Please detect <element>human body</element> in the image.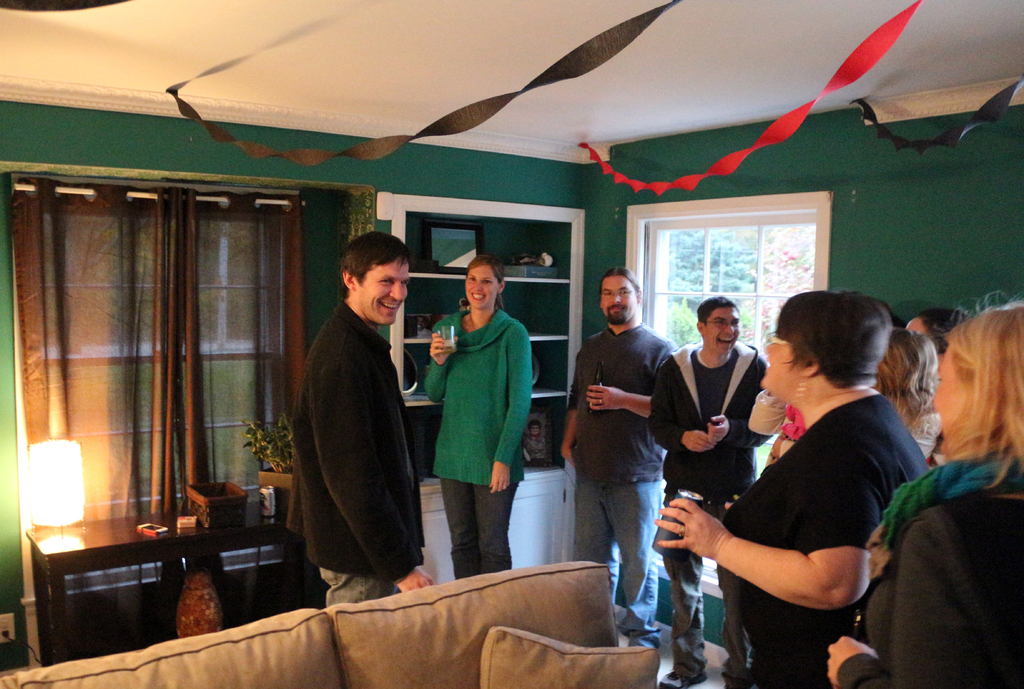
locate(747, 387, 811, 470).
